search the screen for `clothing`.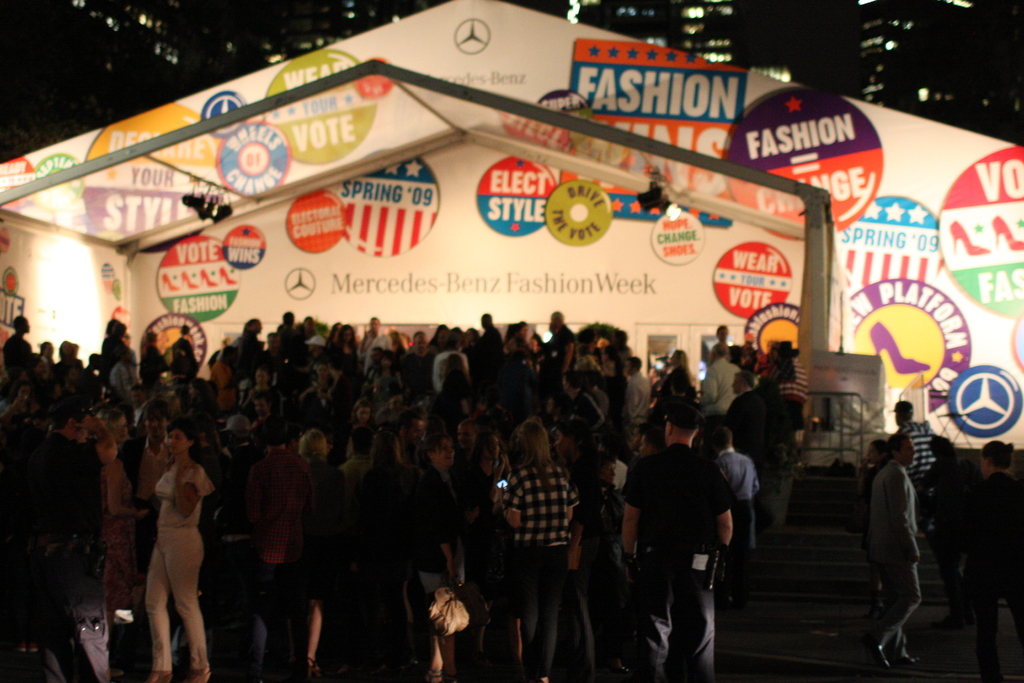
Found at 563,393,605,431.
